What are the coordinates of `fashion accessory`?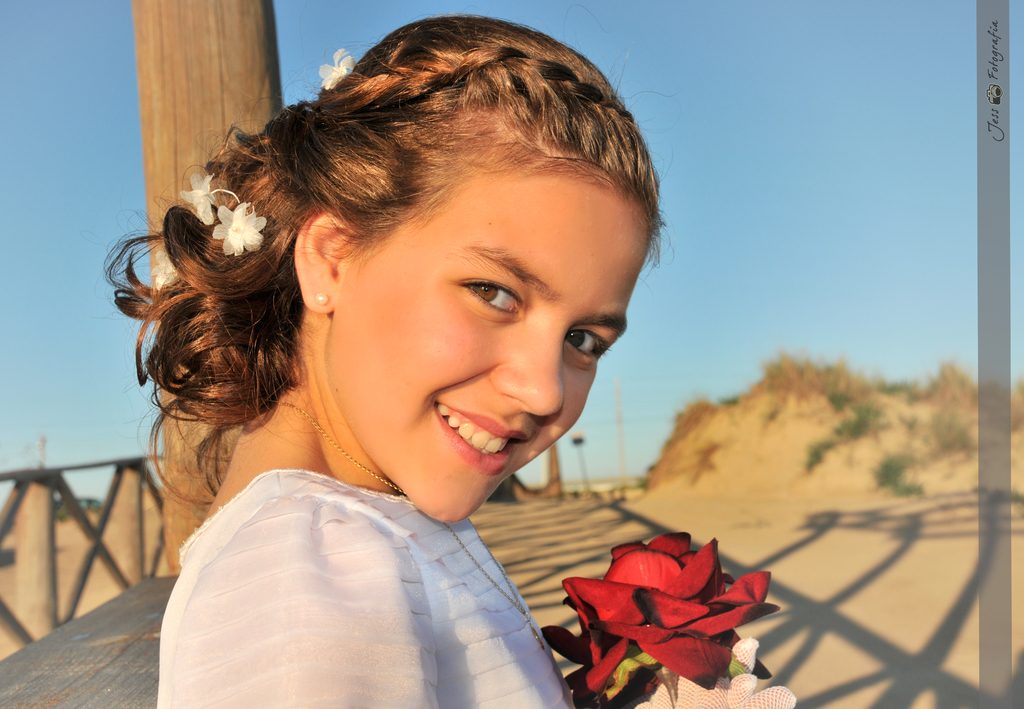
(211, 195, 269, 257).
